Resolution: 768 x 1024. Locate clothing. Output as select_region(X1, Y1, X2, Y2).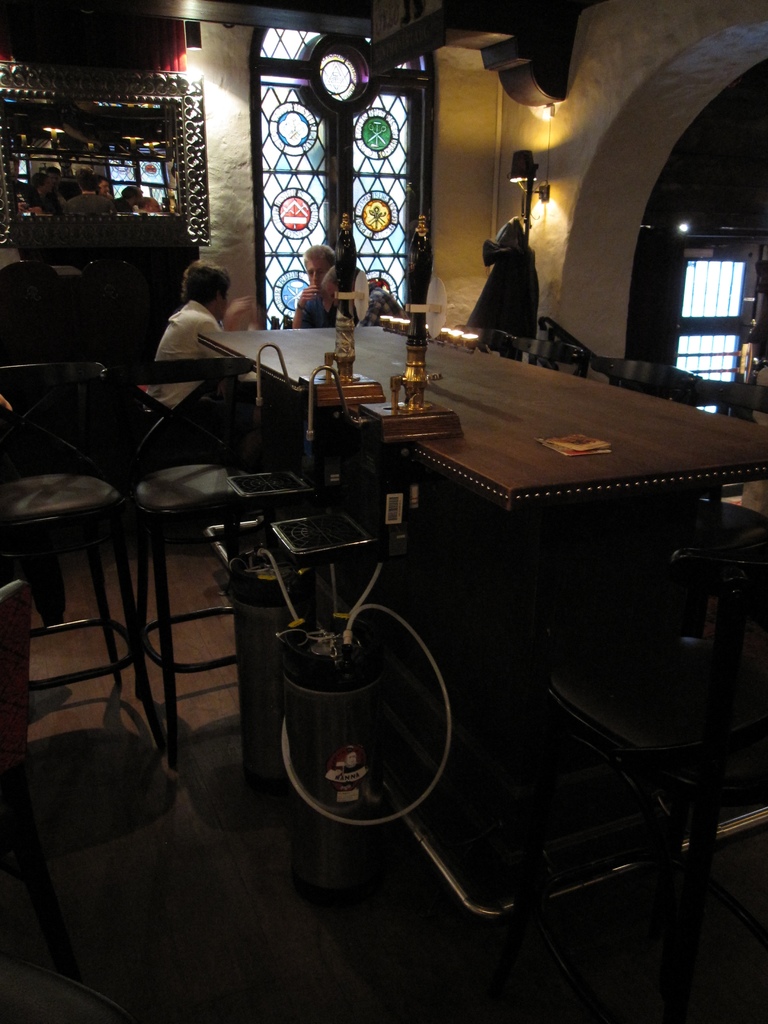
select_region(145, 298, 223, 411).
